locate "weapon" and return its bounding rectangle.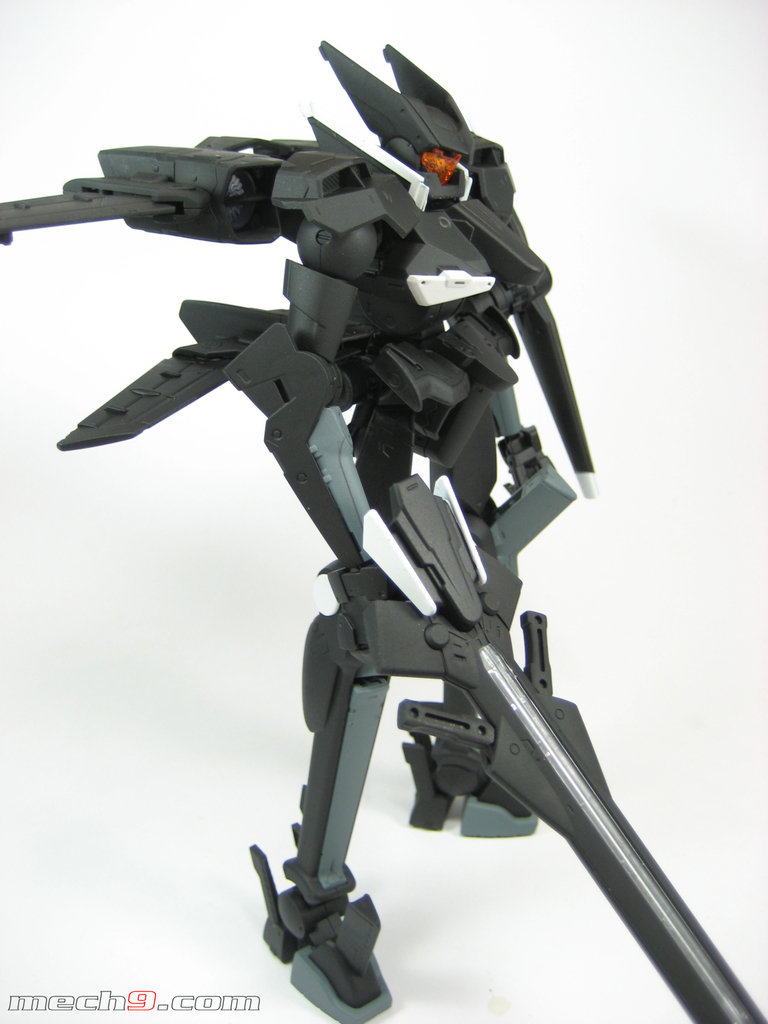
region(365, 472, 767, 1023).
